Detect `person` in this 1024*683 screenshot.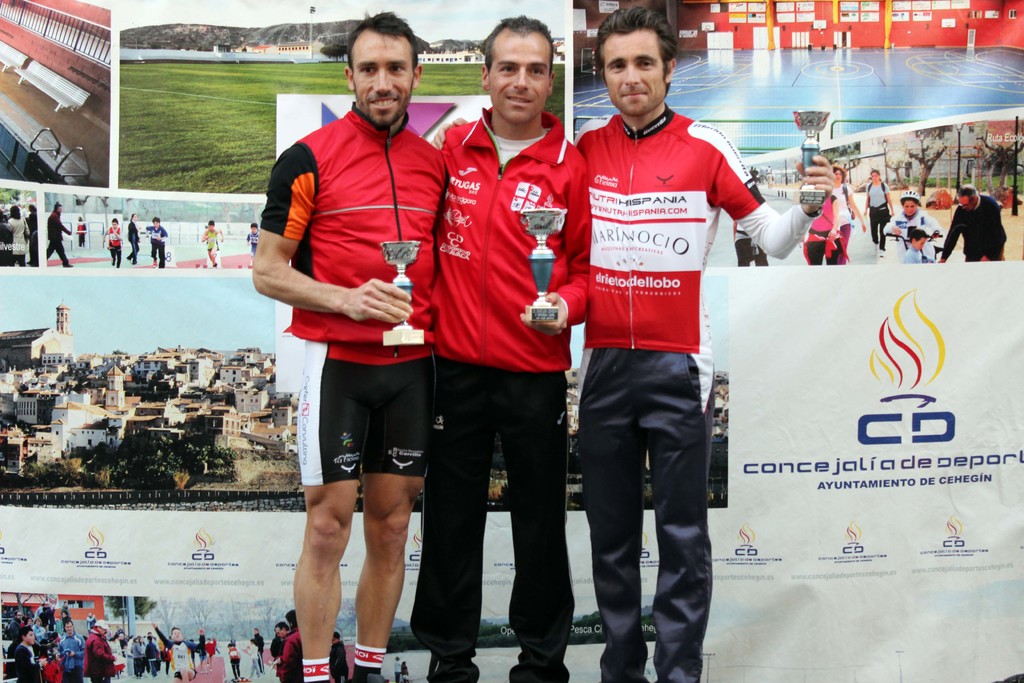
Detection: select_region(47, 199, 76, 265).
